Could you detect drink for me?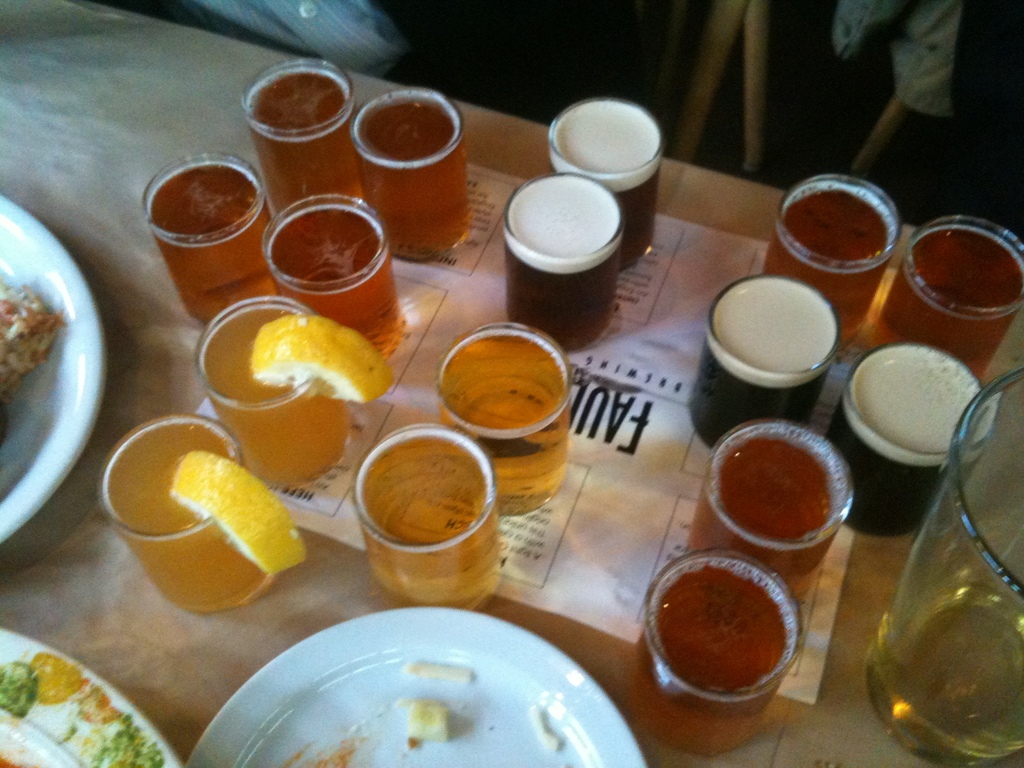
Detection result: [623,553,801,764].
